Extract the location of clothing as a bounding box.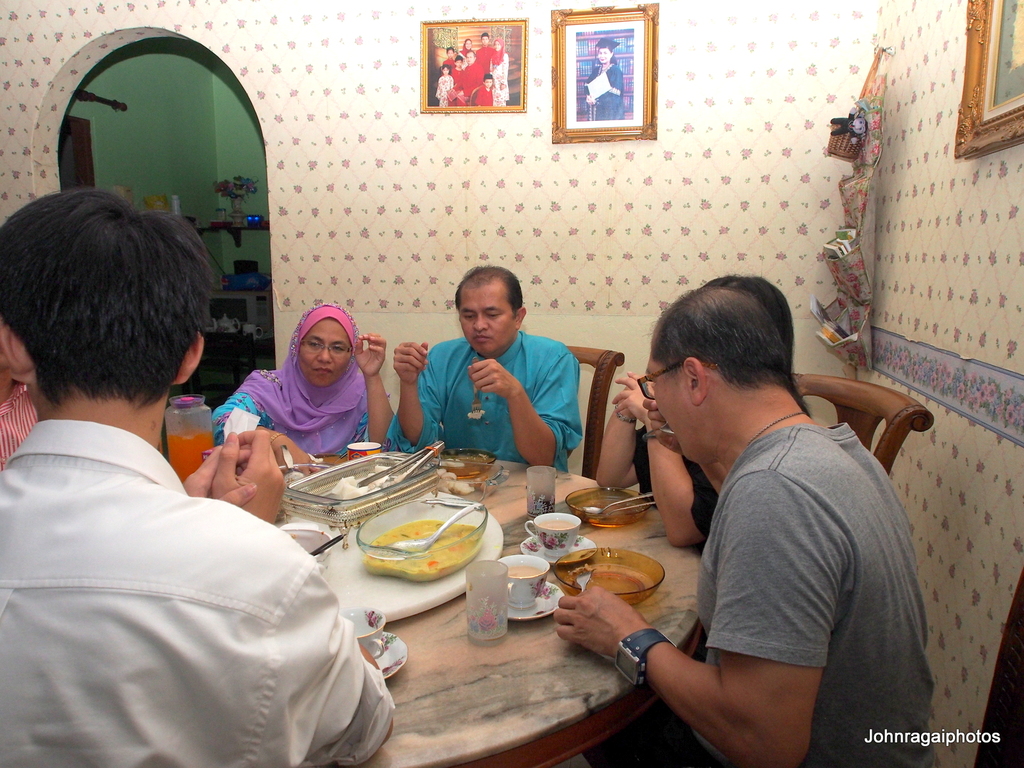
<box>396,330,586,472</box>.
